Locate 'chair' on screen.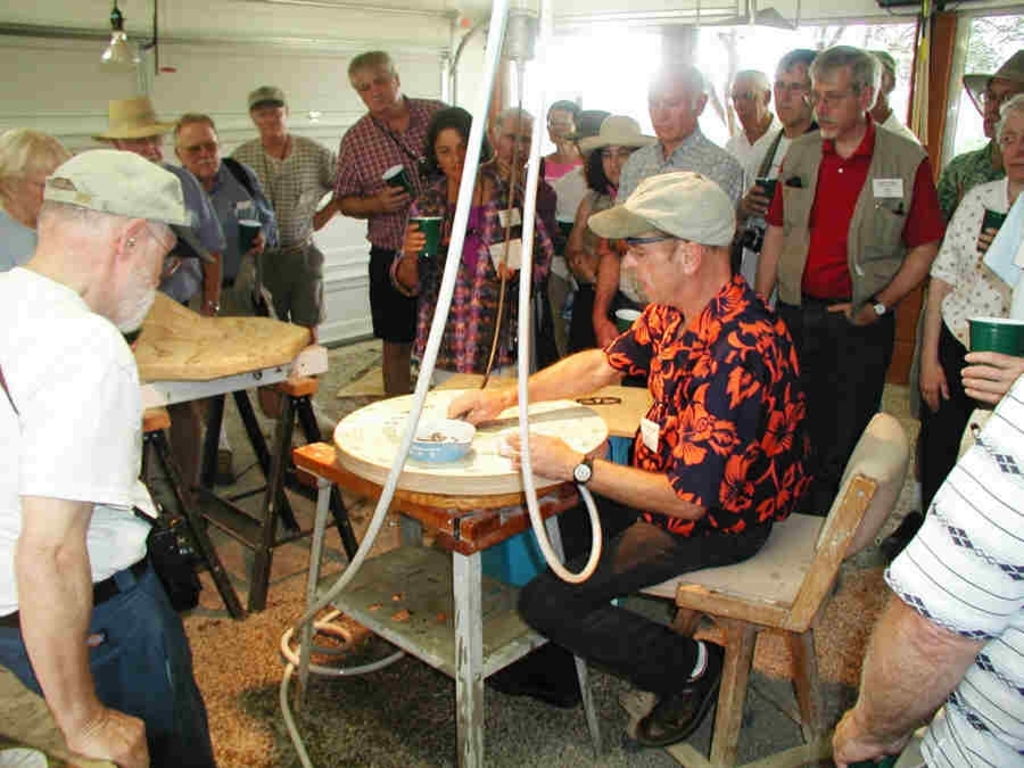
On screen at select_region(645, 427, 925, 759).
